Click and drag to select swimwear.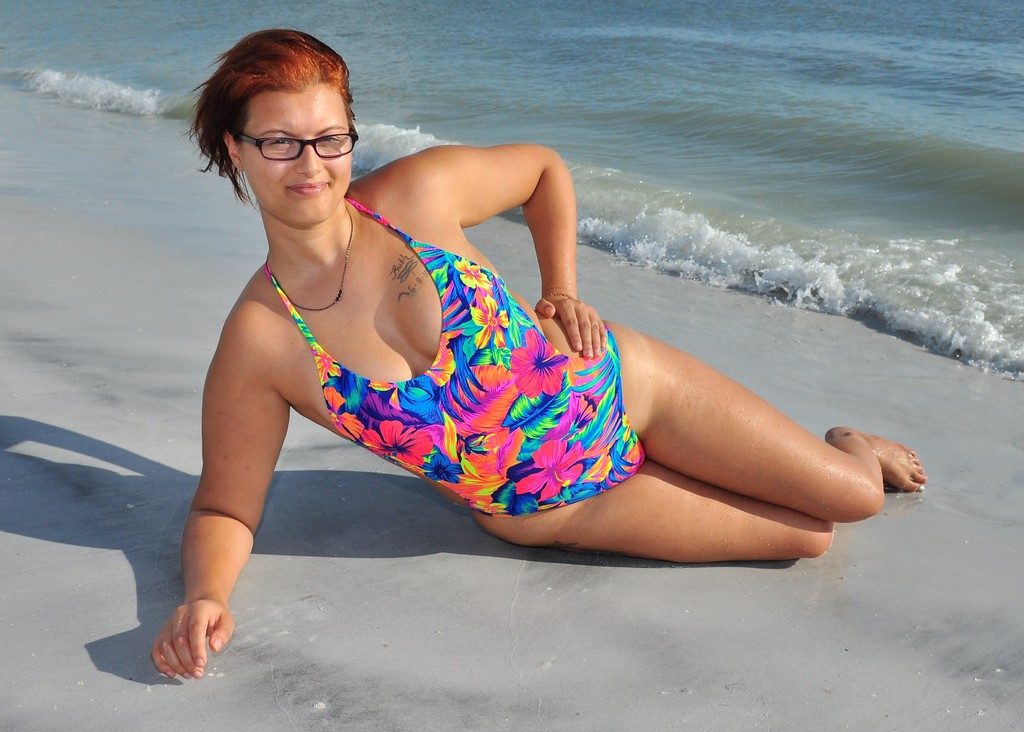
Selection: box(348, 188, 648, 460).
